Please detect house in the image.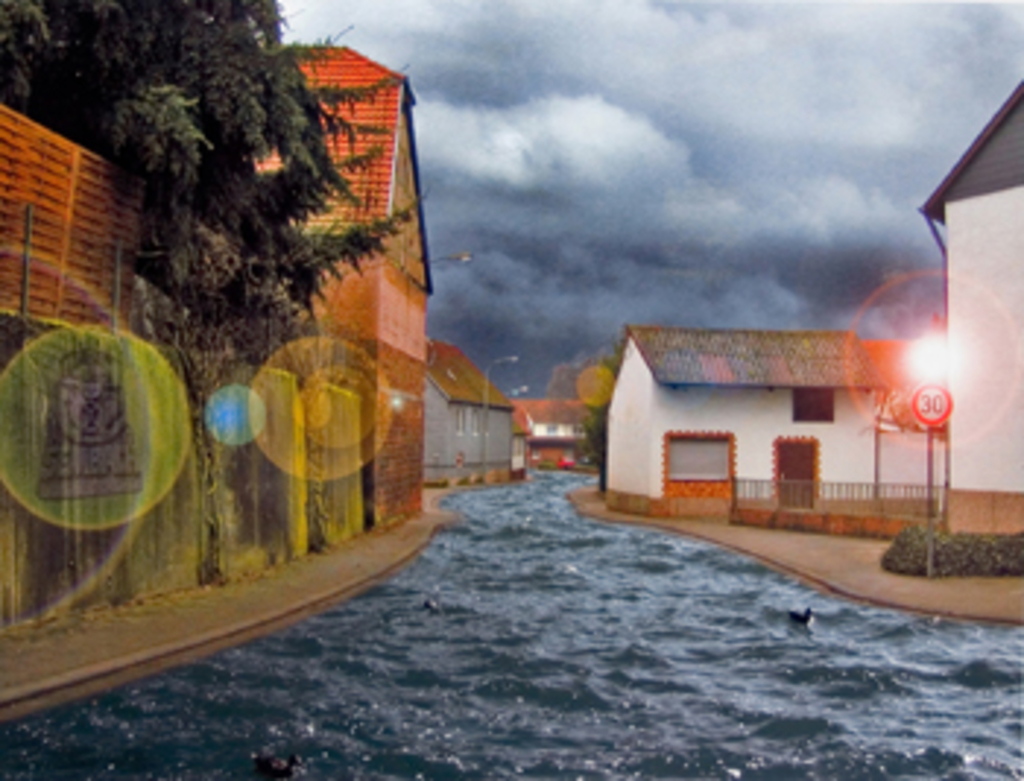
box(919, 82, 1021, 535).
